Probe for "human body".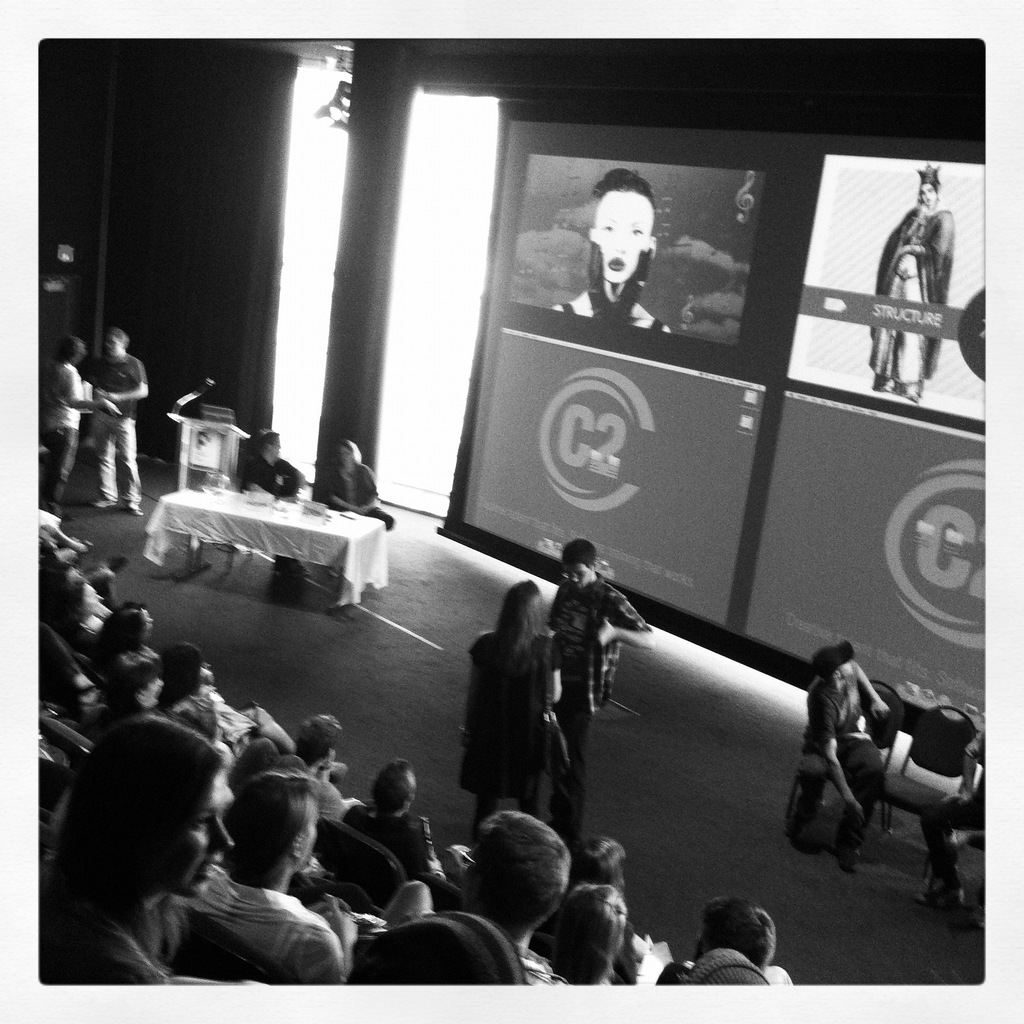
Probe result: 545:537:662:851.
